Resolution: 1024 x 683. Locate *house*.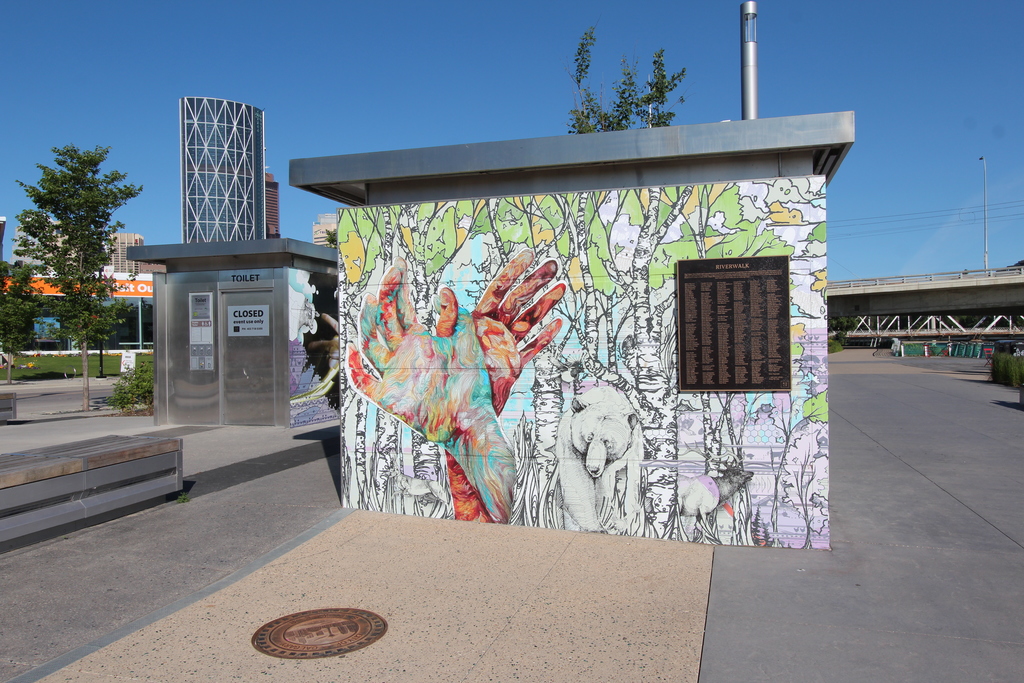
[x1=179, y1=96, x2=266, y2=247].
